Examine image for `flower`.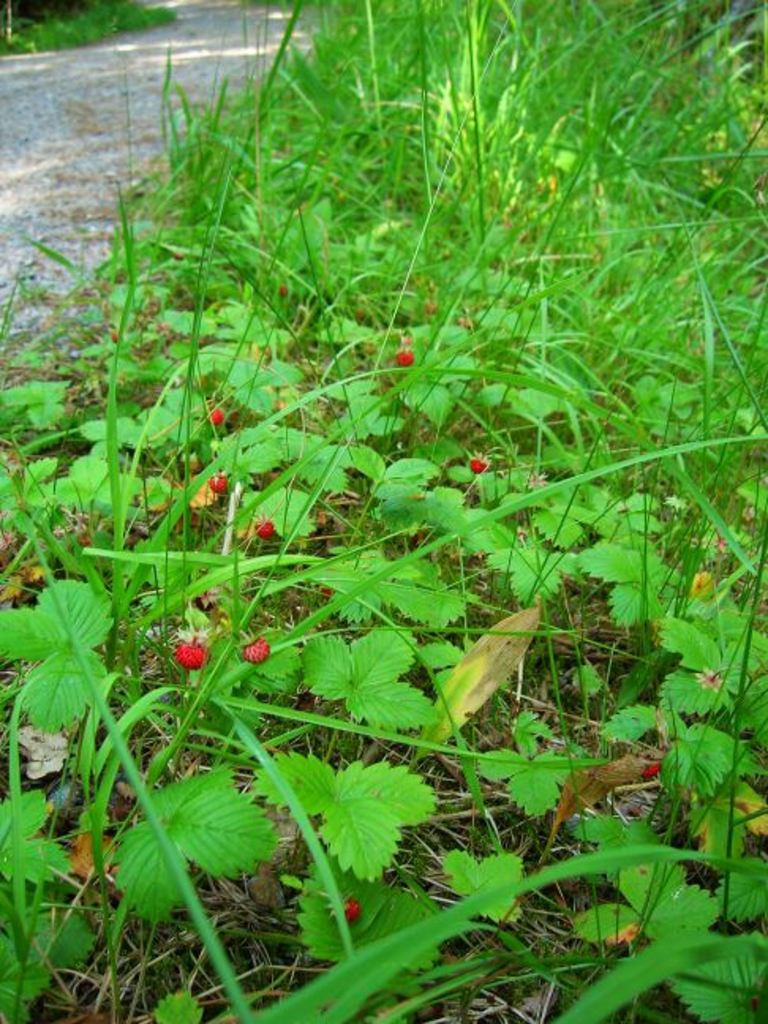
Examination result: box(177, 642, 201, 667).
